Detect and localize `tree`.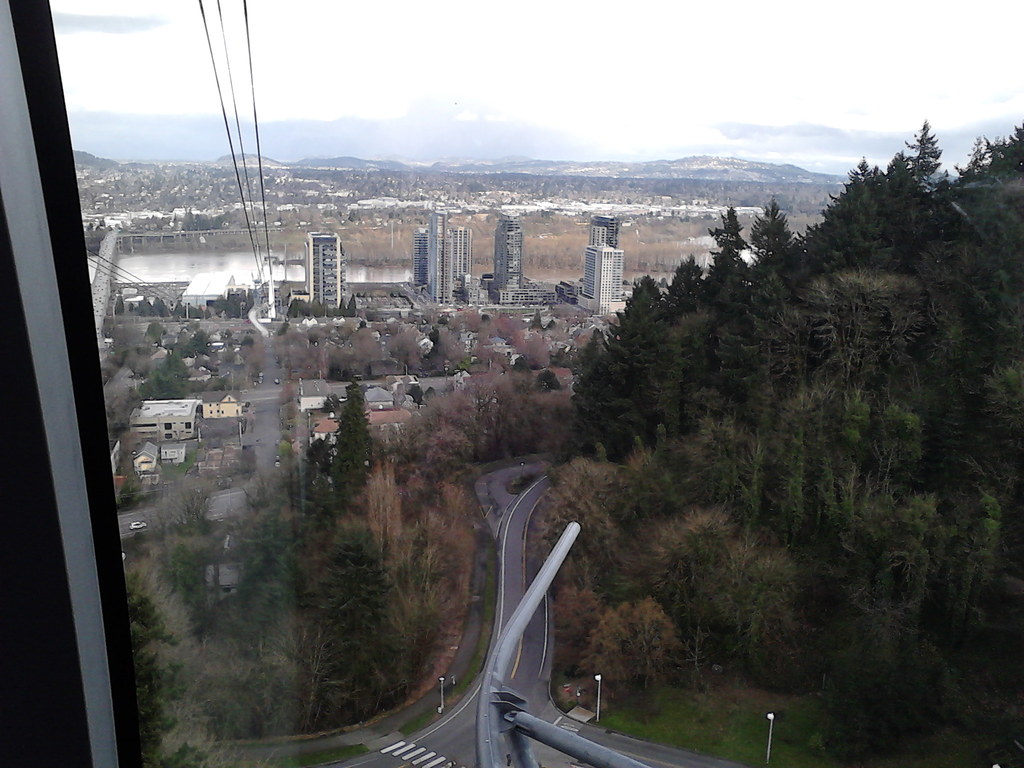
Localized at 733,547,807,671.
